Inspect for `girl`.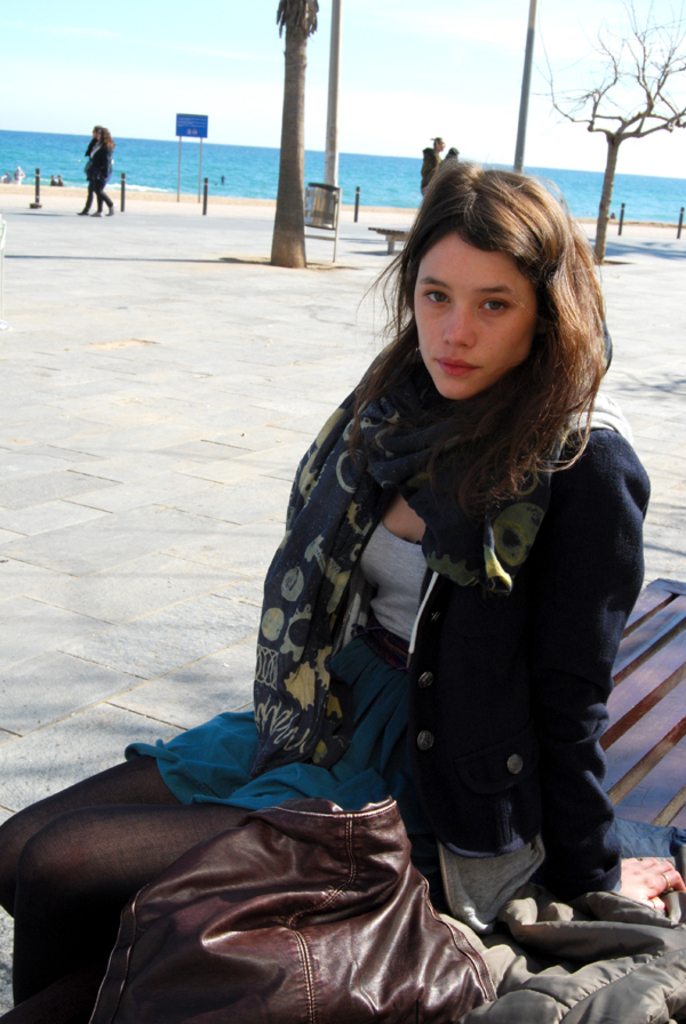
Inspection: bbox=(0, 159, 668, 1023).
